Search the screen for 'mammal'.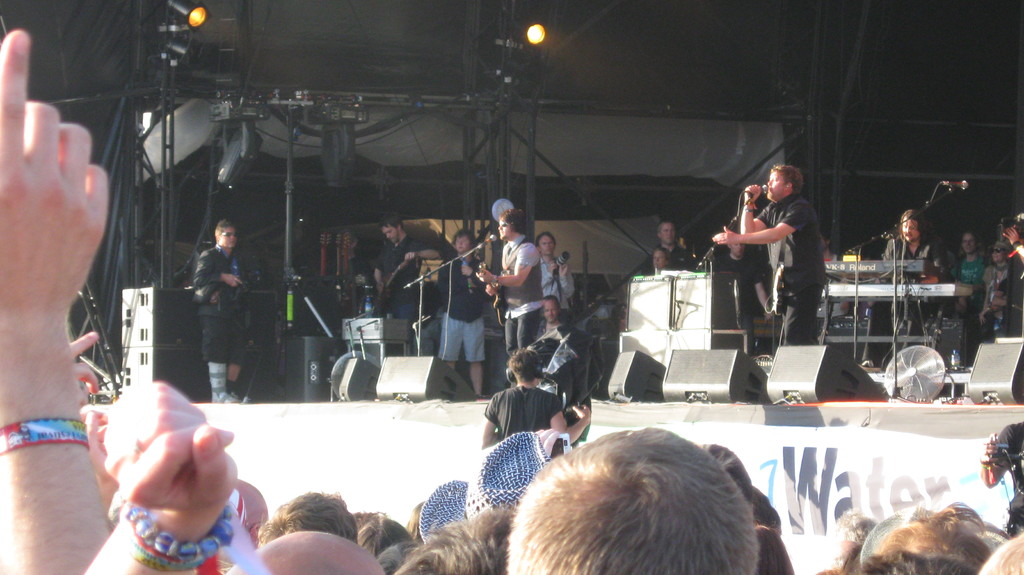
Found at [697,444,796,574].
